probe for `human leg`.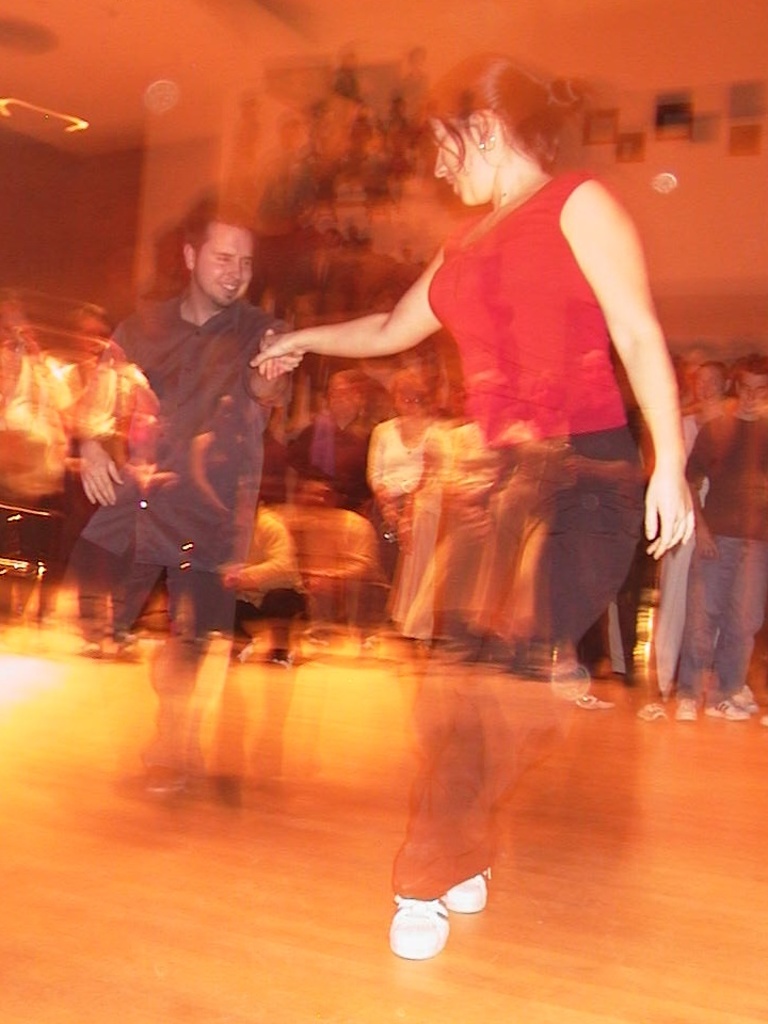
Probe result: bbox=(718, 535, 767, 713).
